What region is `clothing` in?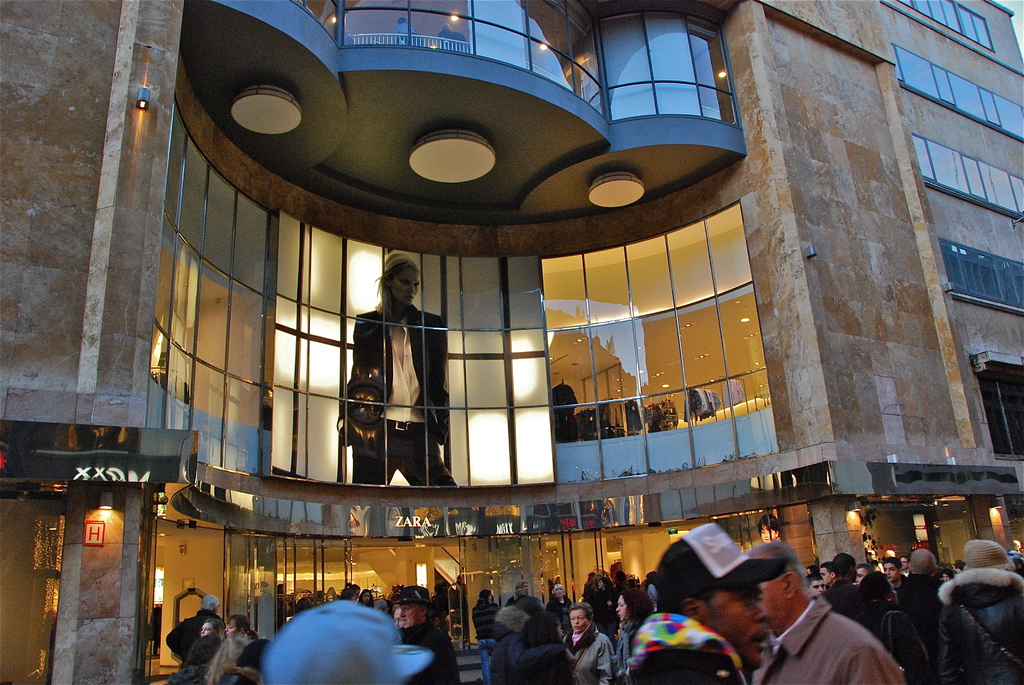
detection(495, 633, 570, 684).
